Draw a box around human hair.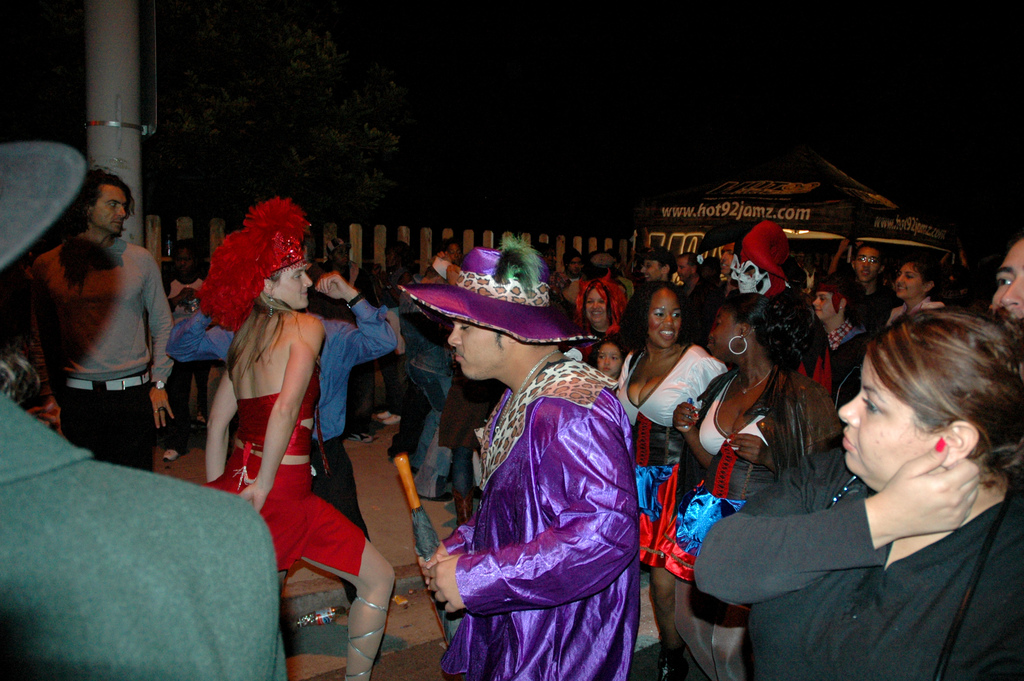
l=70, t=167, r=136, b=235.
